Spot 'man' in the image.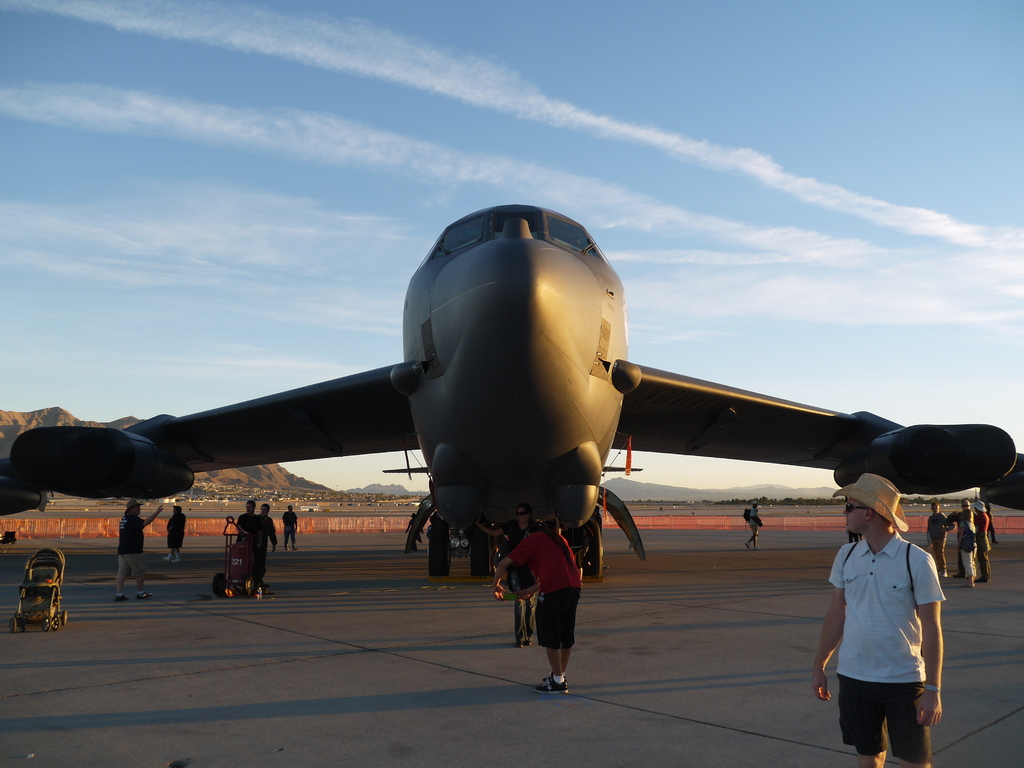
'man' found at Rect(118, 499, 166, 600).
